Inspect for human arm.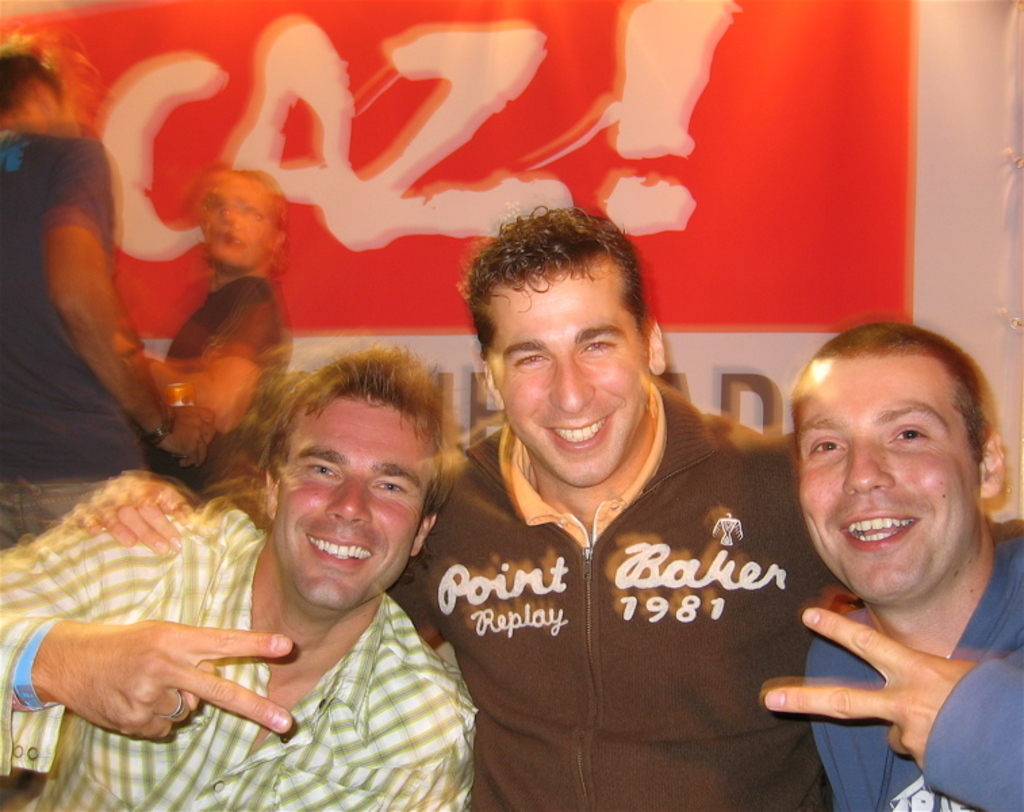
Inspection: bbox=(760, 602, 1023, 811).
